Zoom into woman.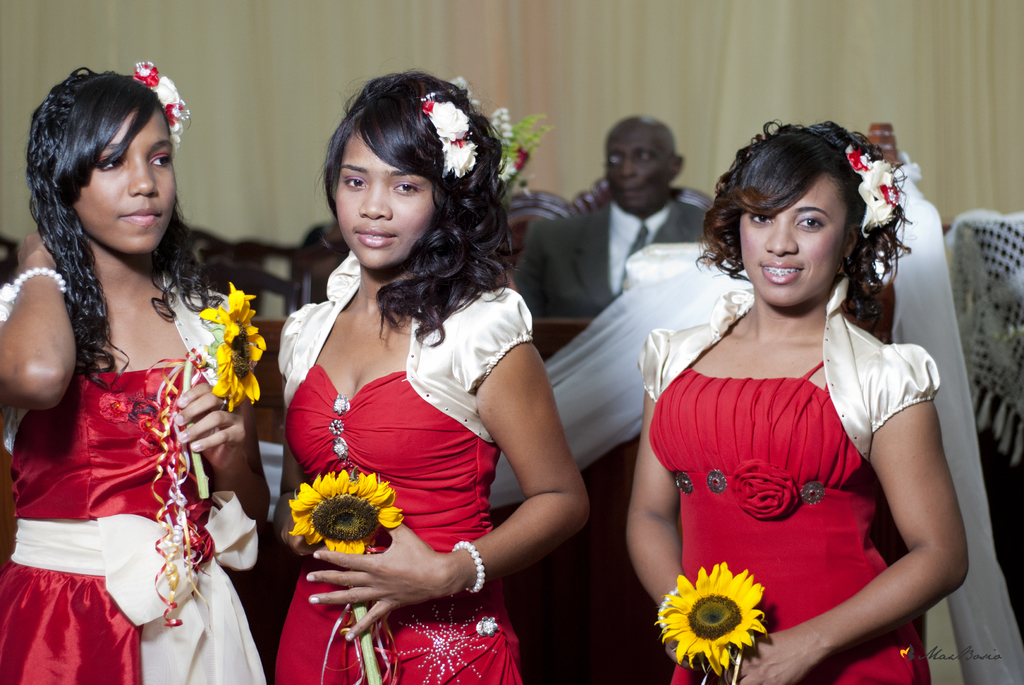
Zoom target: 0 65 271 684.
